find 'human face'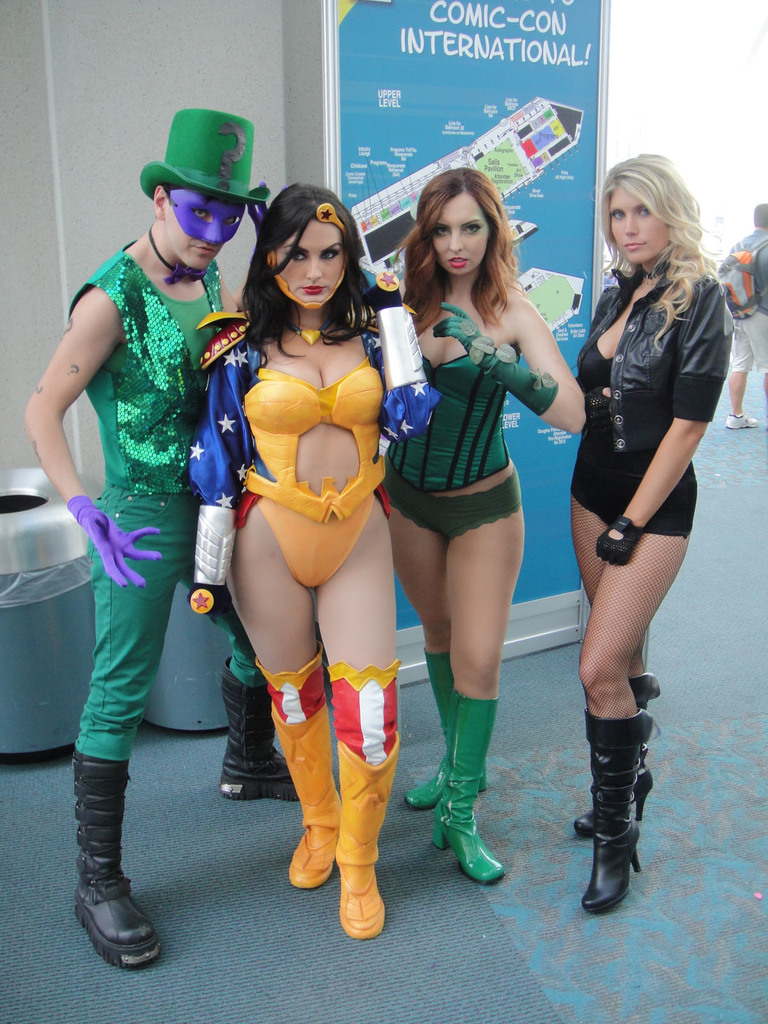
163/193/232/269
